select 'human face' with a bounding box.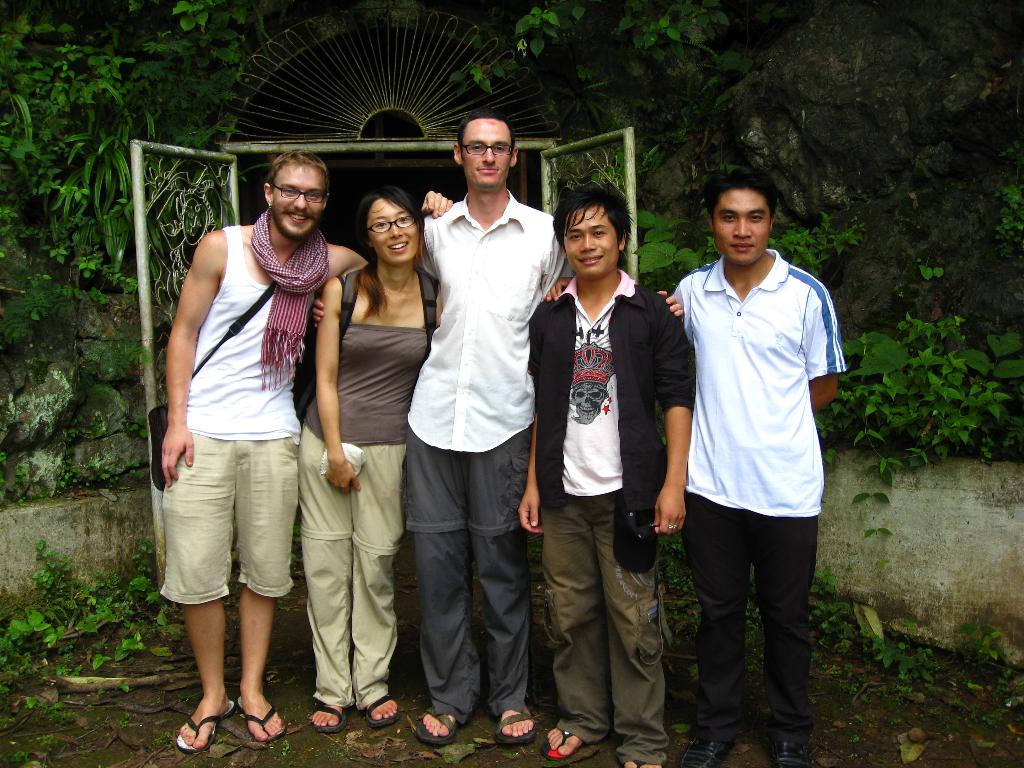
<bbox>273, 165, 319, 242</bbox>.
